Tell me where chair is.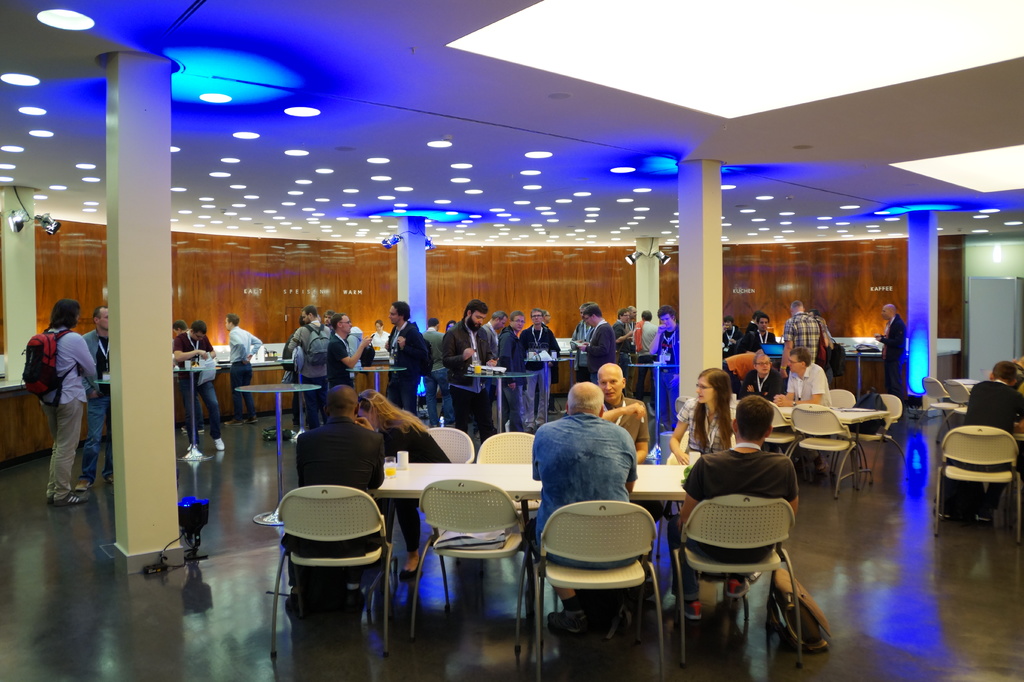
chair is at <region>417, 419, 477, 461</region>.
